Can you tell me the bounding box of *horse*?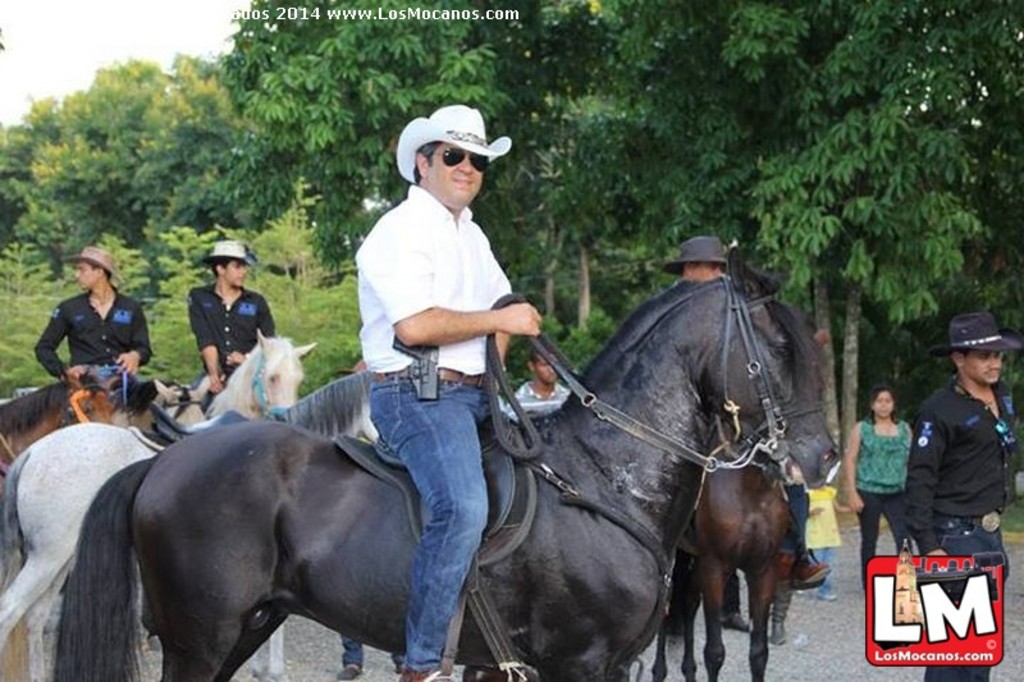
crop(50, 242, 835, 681).
